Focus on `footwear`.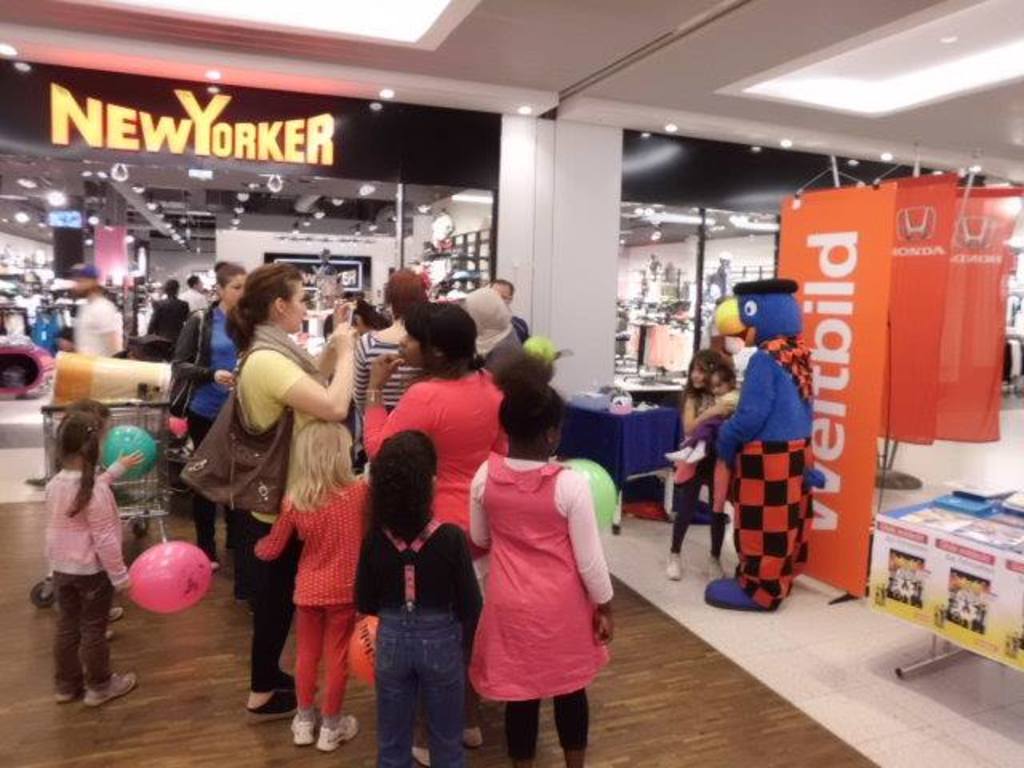
Focused at crop(232, 574, 253, 597).
